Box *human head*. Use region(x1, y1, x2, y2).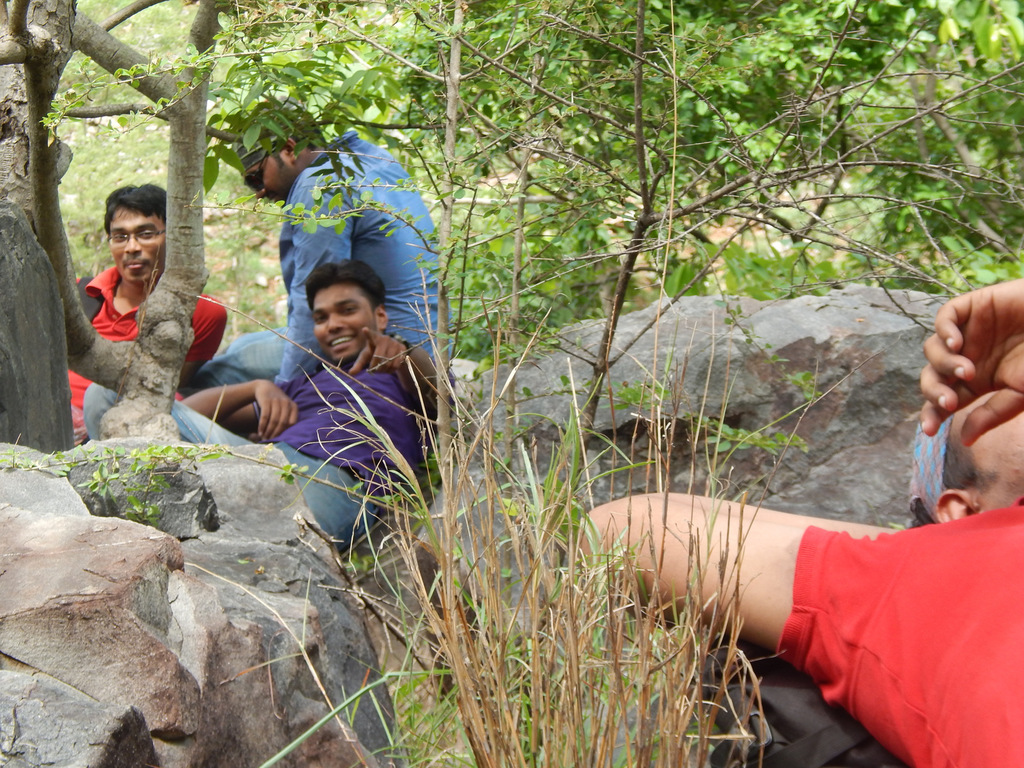
region(302, 261, 394, 362).
